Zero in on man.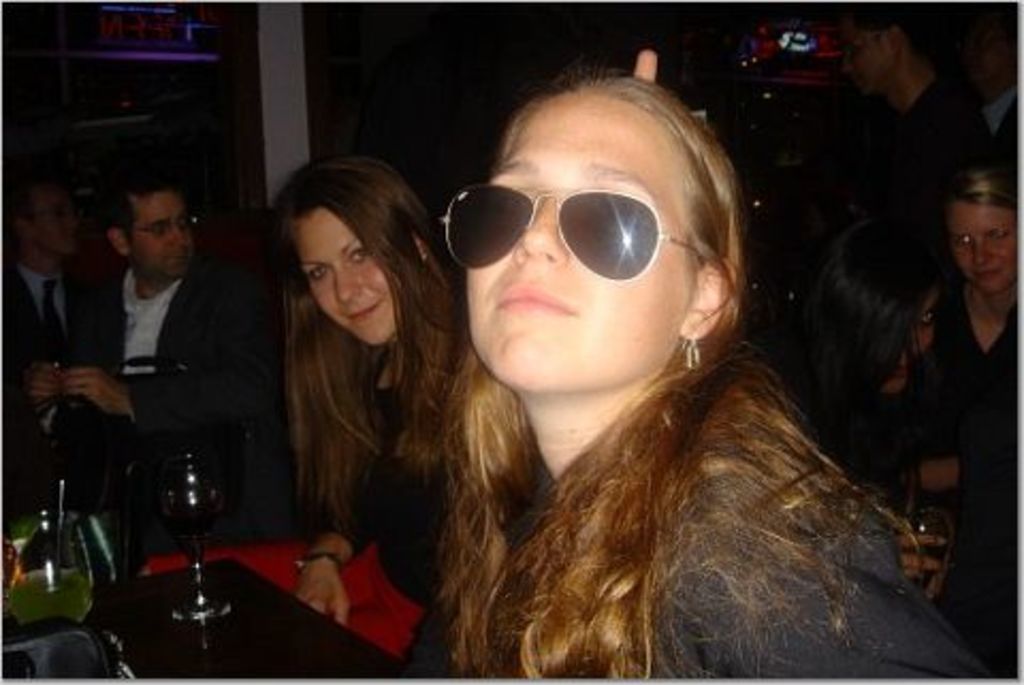
Zeroed in: 0,184,137,495.
